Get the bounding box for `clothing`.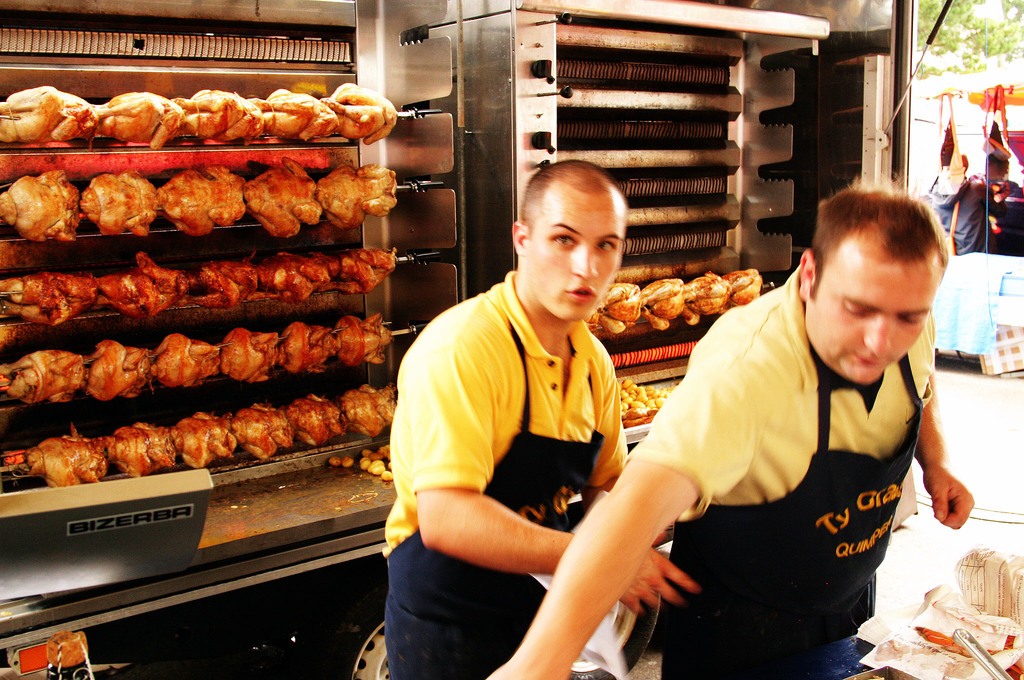
938 200 993 254.
